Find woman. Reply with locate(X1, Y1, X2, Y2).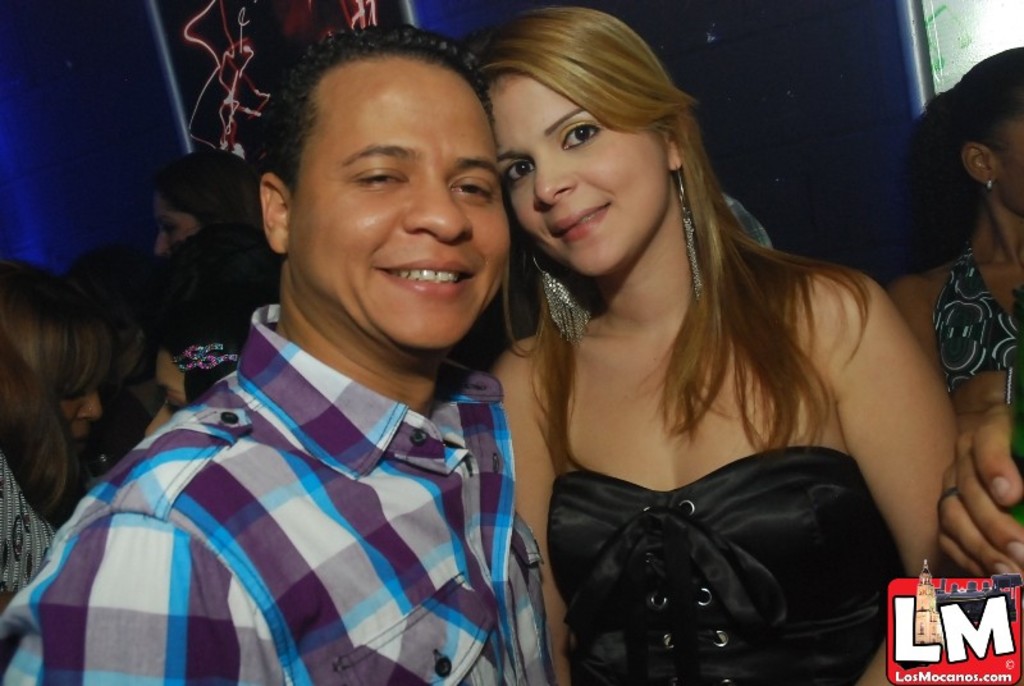
locate(70, 242, 178, 479).
